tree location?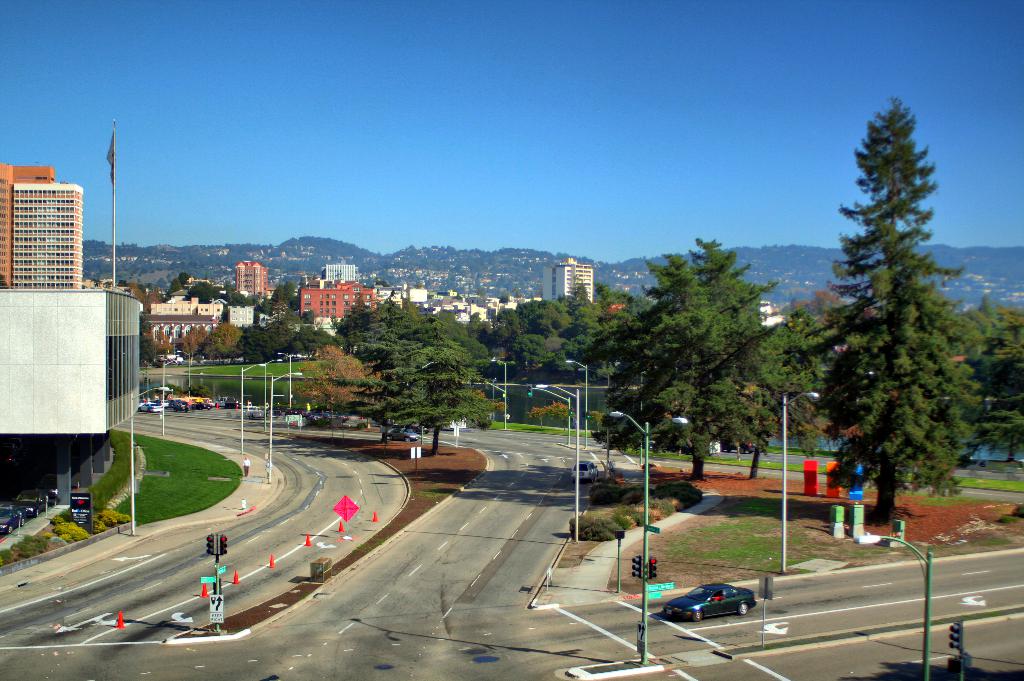
<region>280, 308, 300, 333</region>
